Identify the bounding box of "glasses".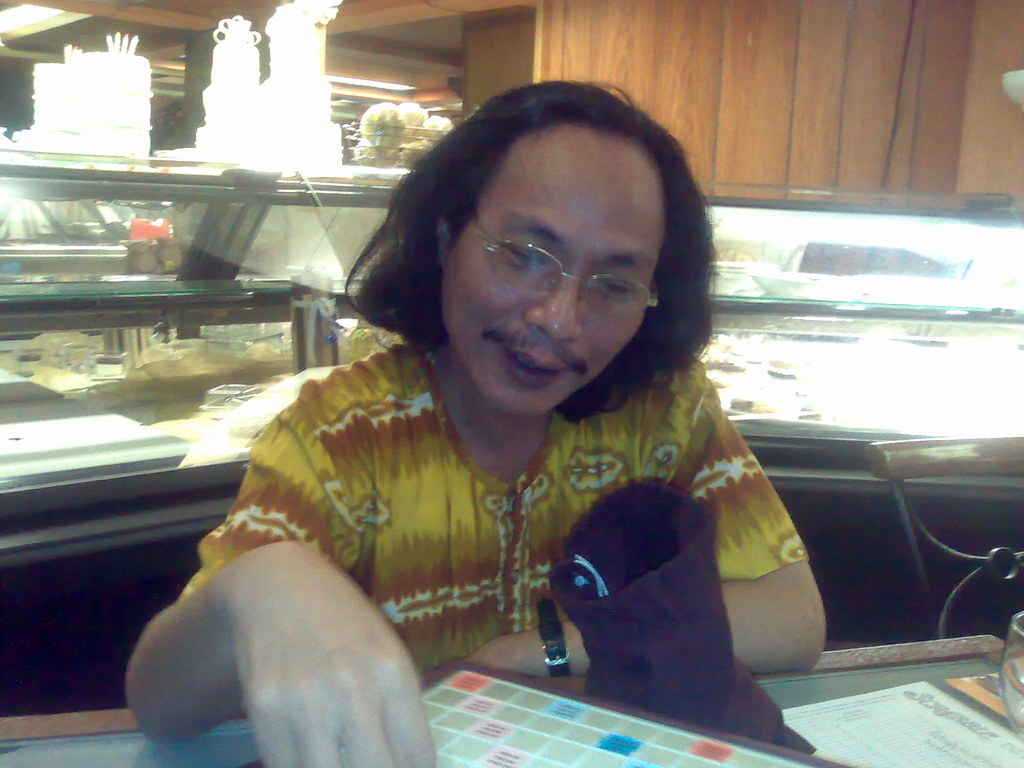
crop(431, 220, 676, 318).
